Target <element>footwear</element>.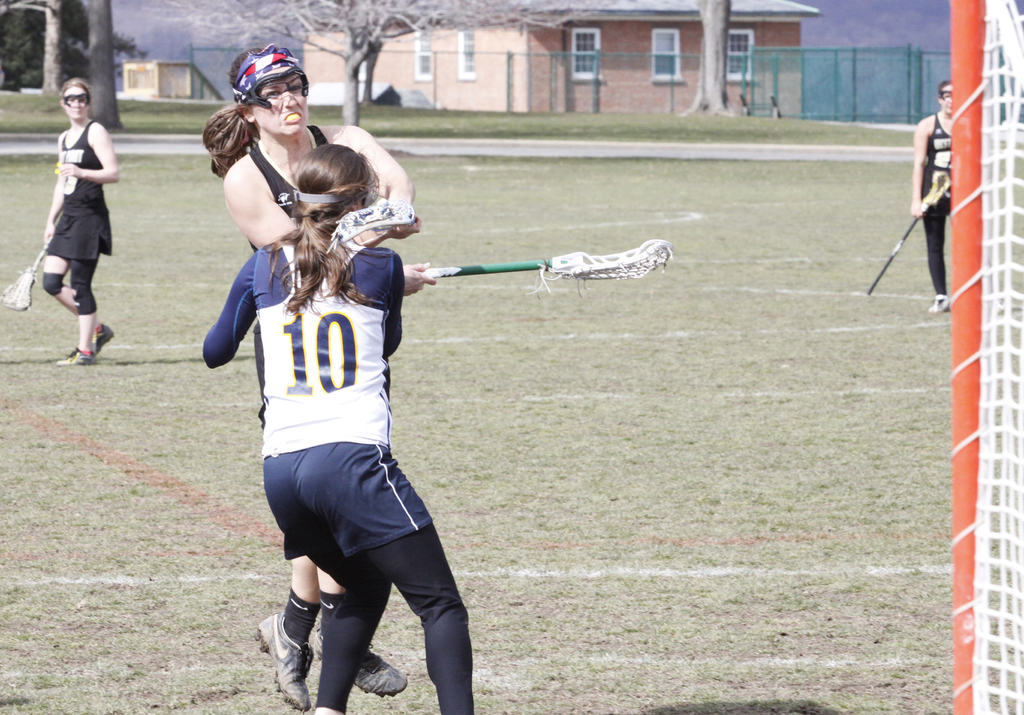
Target region: <region>90, 320, 117, 355</region>.
